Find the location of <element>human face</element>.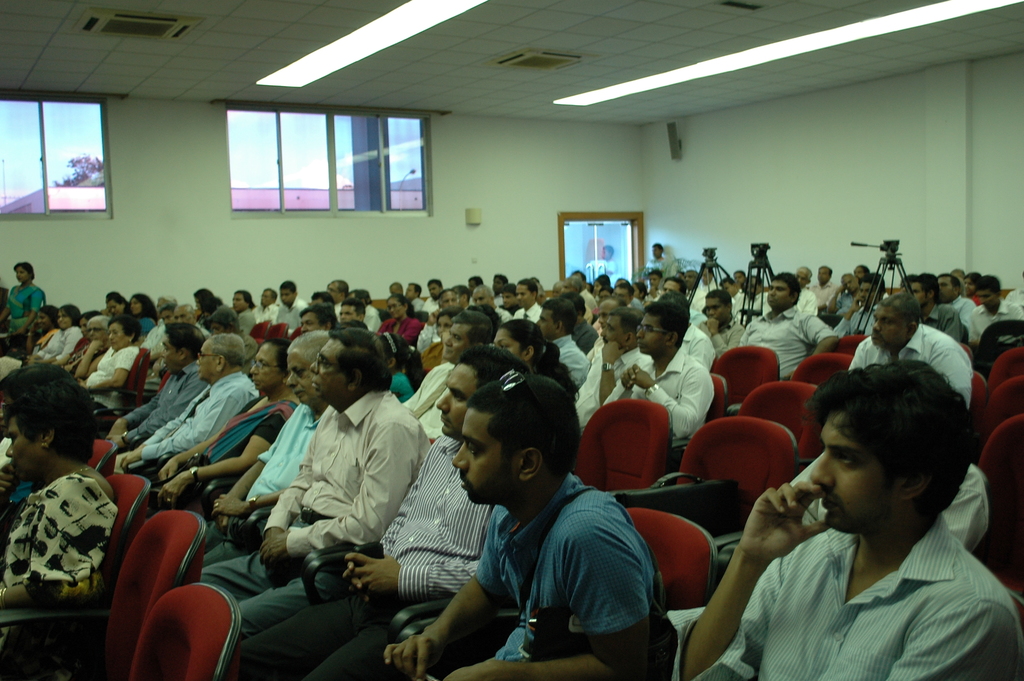
Location: 635:318:664:353.
